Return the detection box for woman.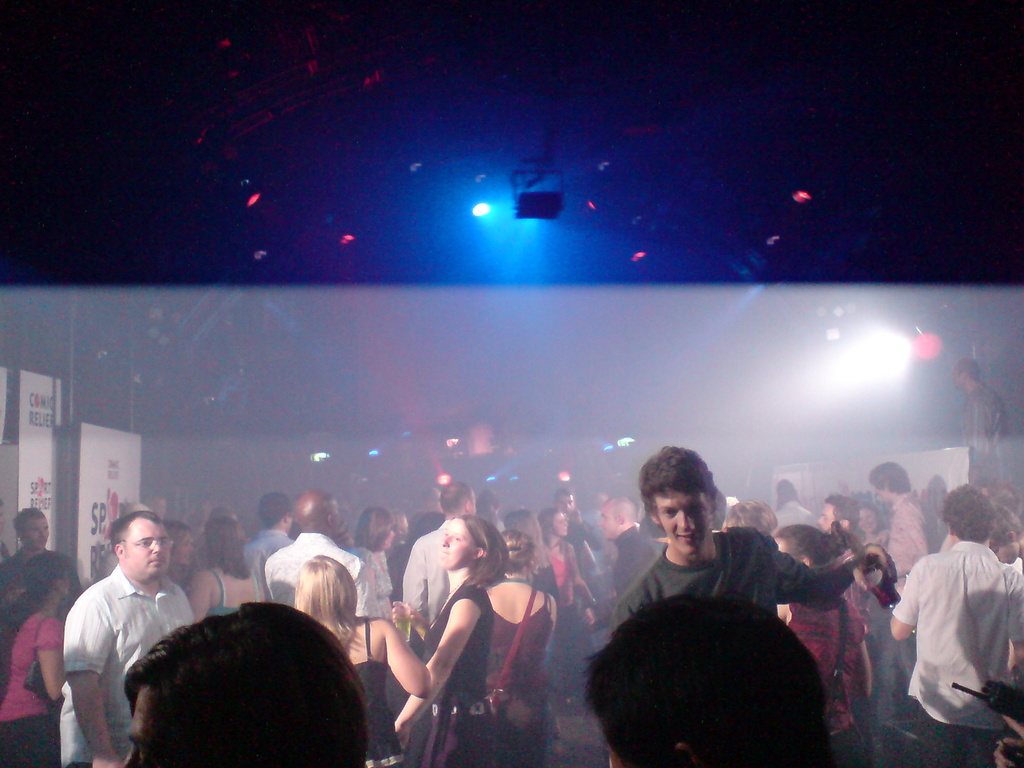
(860,502,888,553).
